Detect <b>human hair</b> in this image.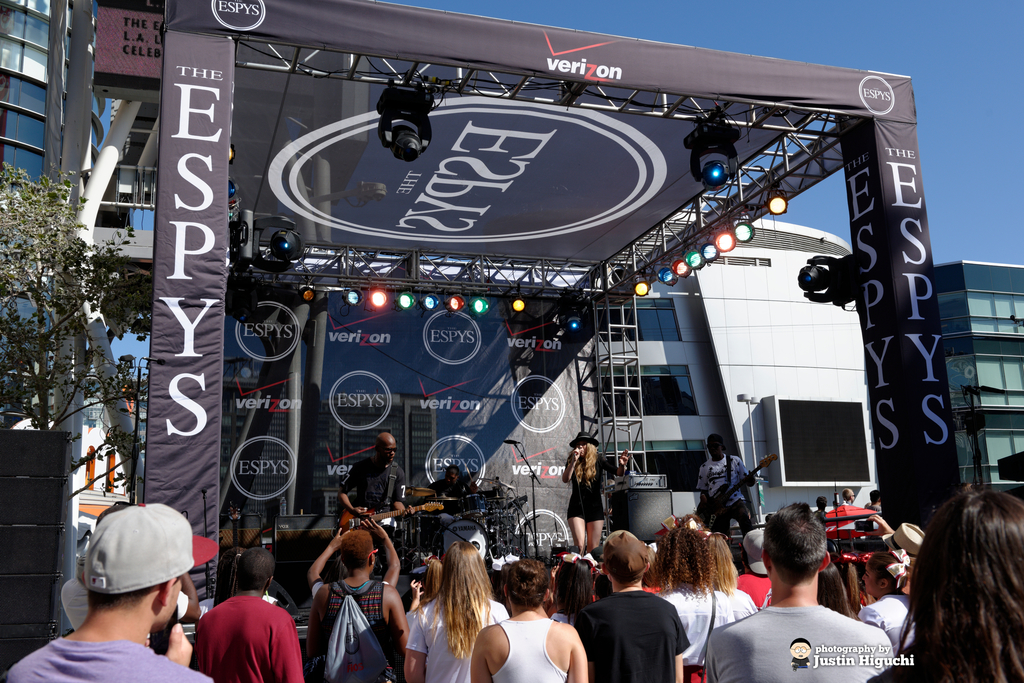
Detection: [554,557,593,620].
